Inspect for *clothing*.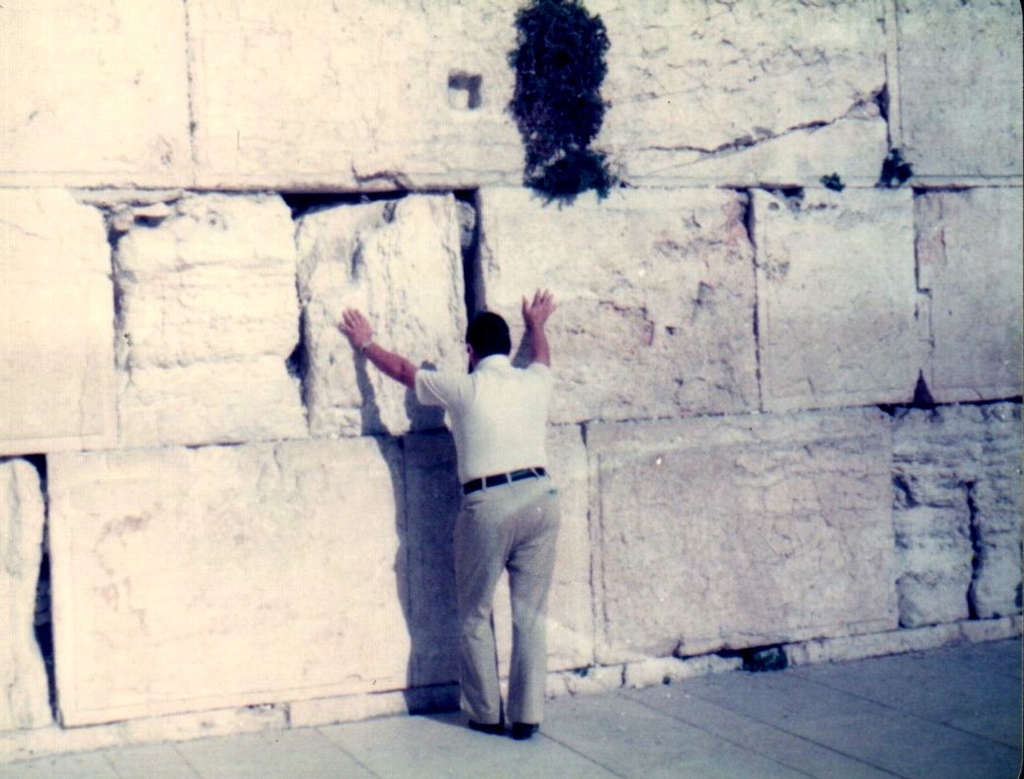
Inspection: Rect(412, 357, 552, 722).
